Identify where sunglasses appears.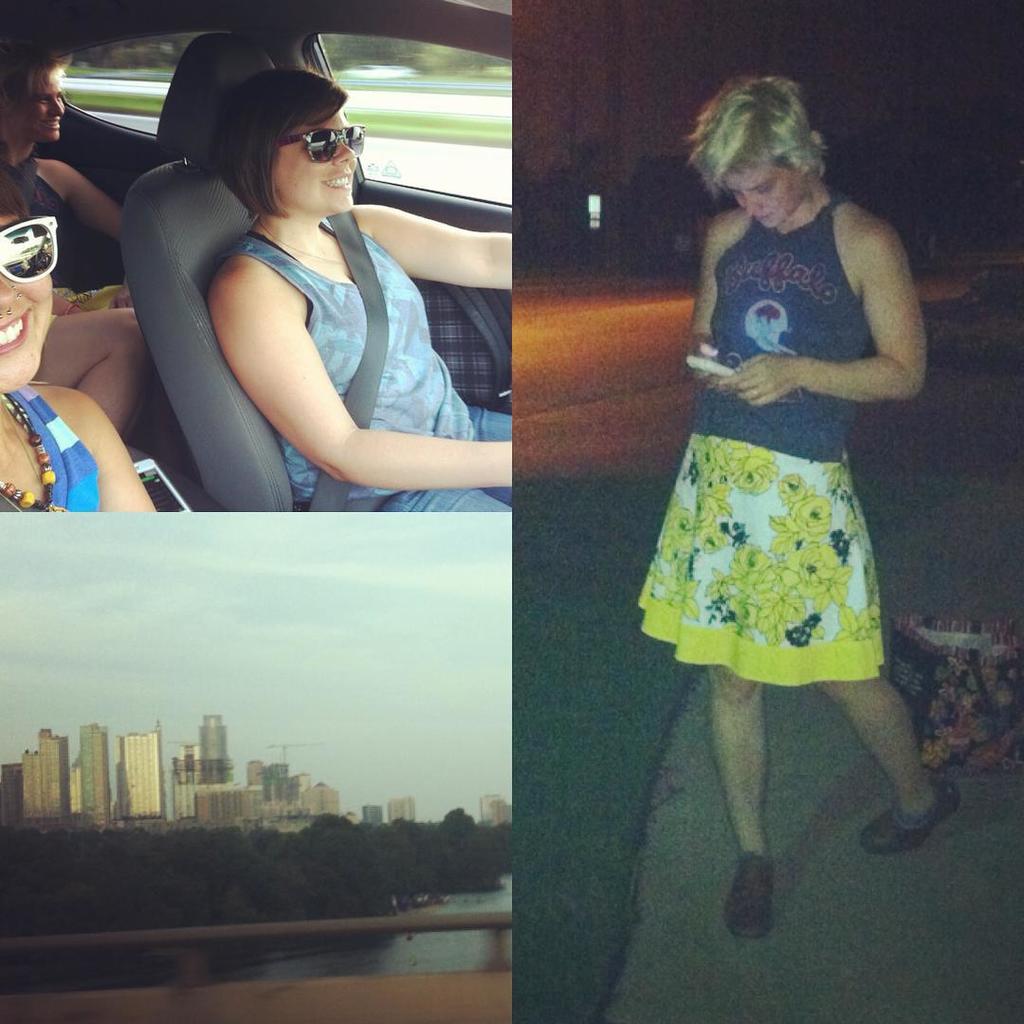
Appears at pyautogui.locateOnScreen(0, 214, 58, 280).
